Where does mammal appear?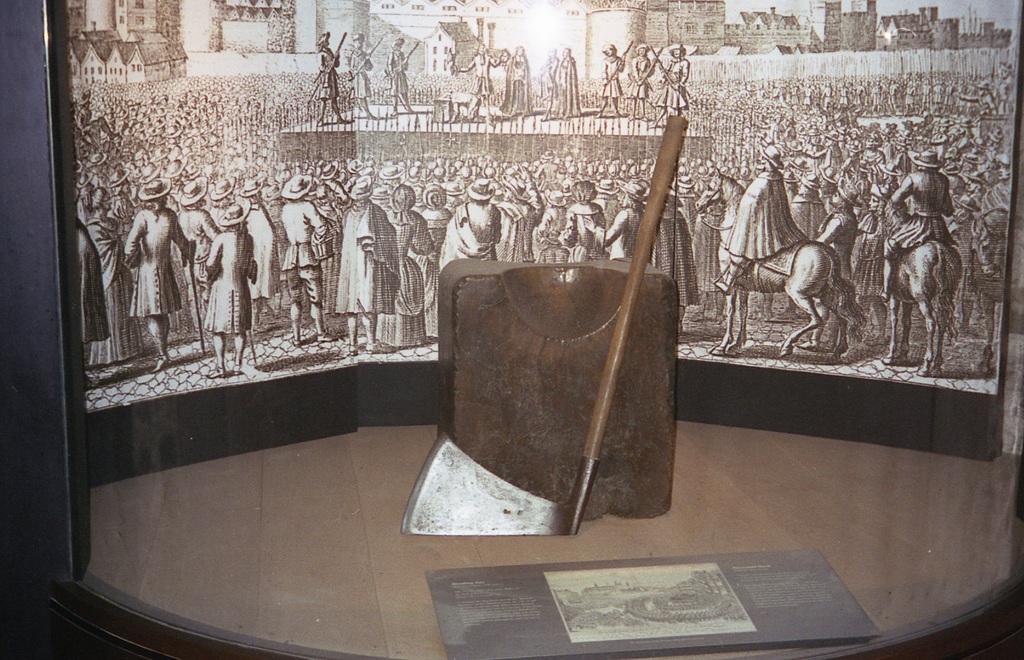
Appears at <box>505,45,530,118</box>.
